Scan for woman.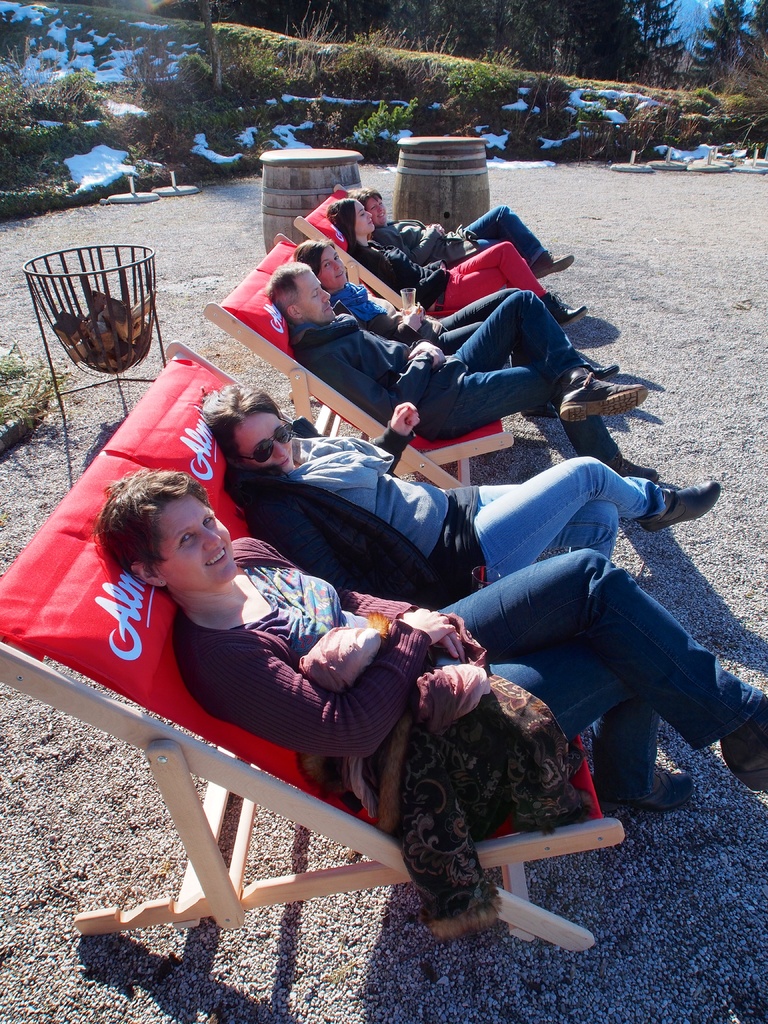
Scan result: Rect(193, 373, 723, 647).
